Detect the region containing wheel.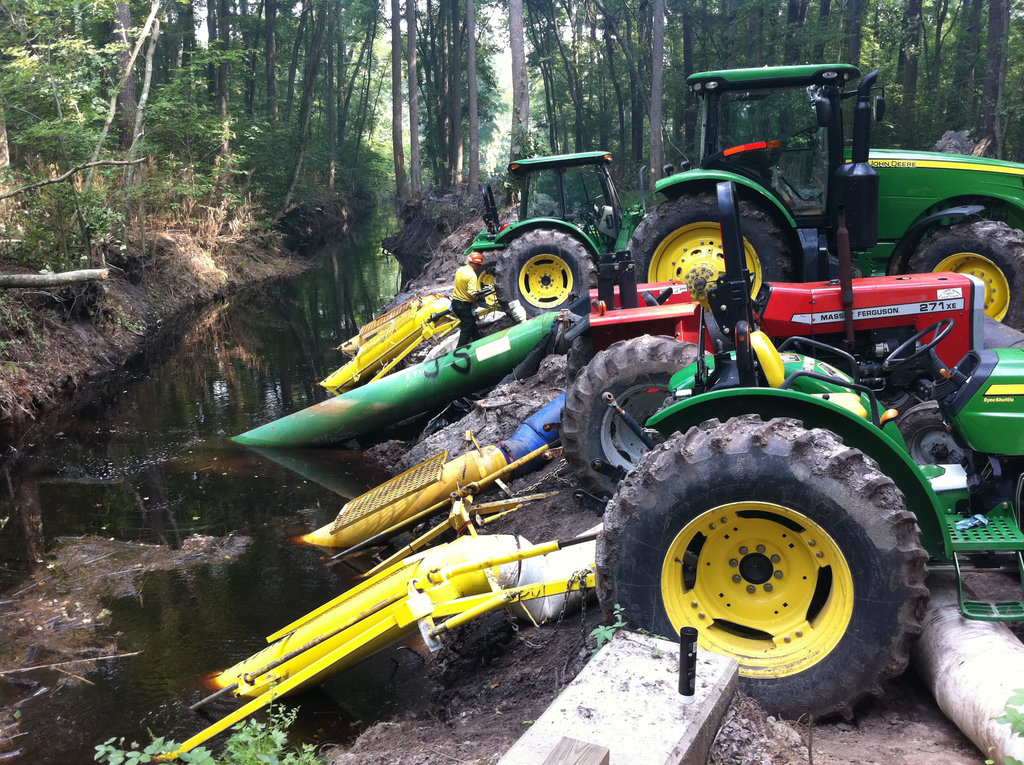
906:219:1023:361.
